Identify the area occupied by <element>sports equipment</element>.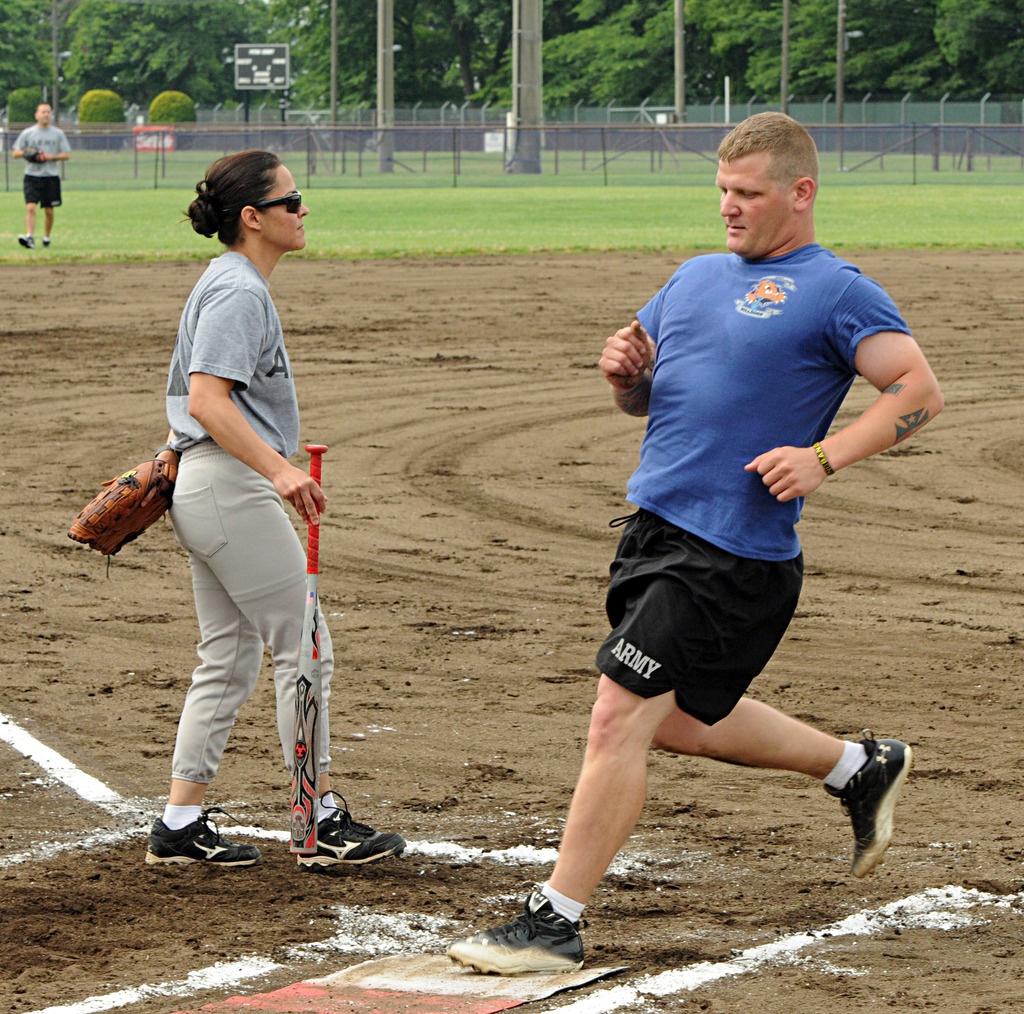
Area: 289, 440, 331, 856.
